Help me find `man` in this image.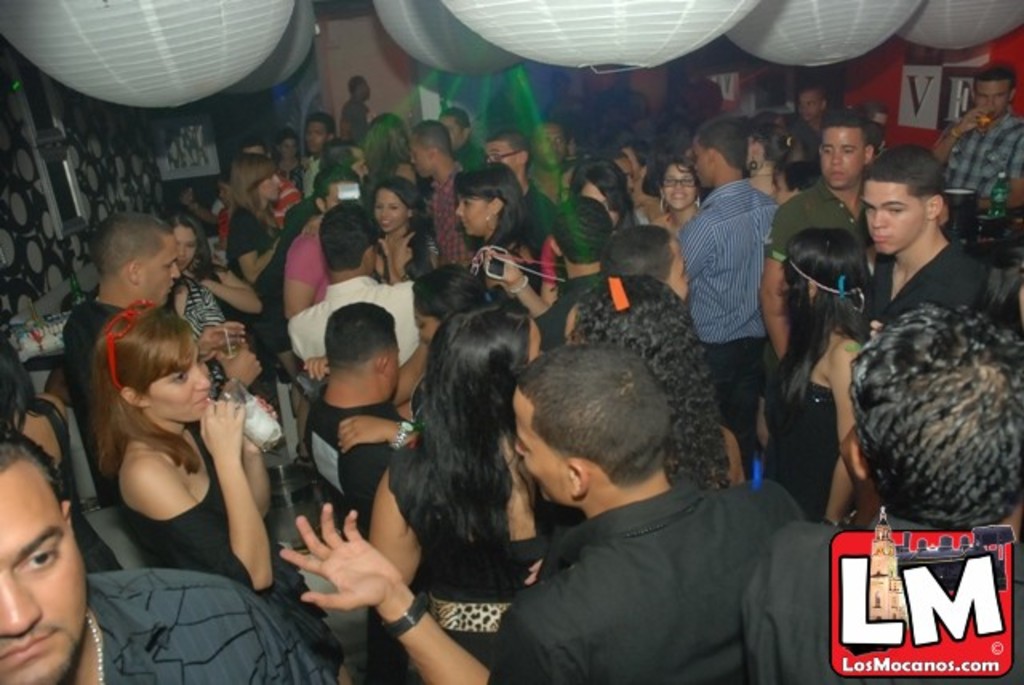
Found it: l=675, t=115, r=781, b=483.
